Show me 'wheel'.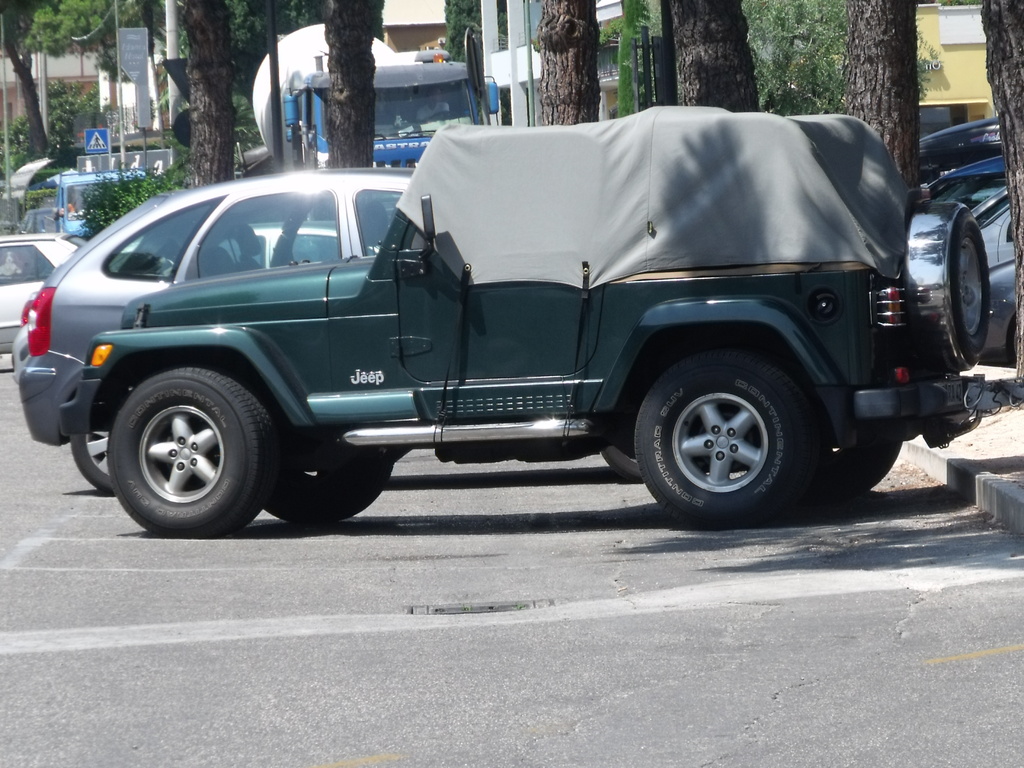
'wheel' is here: bbox(102, 361, 282, 537).
